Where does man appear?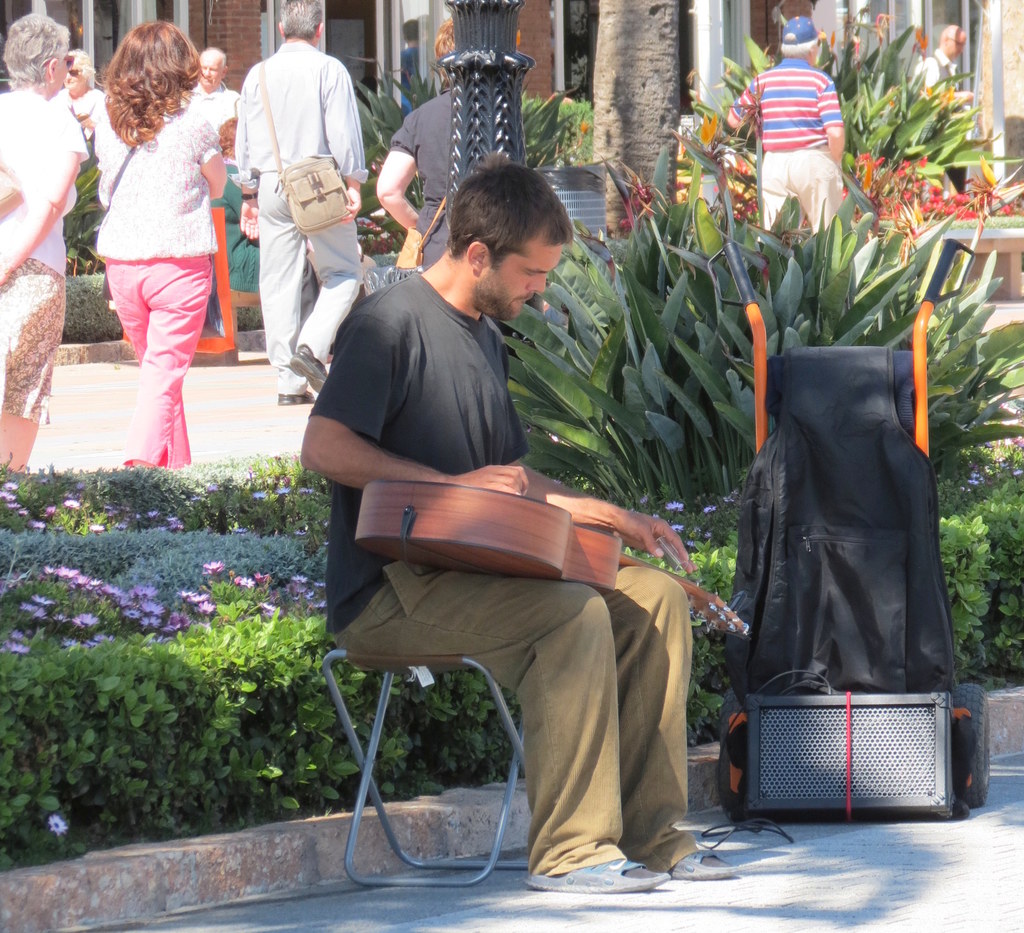
Appears at left=292, top=200, right=709, bottom=868.
